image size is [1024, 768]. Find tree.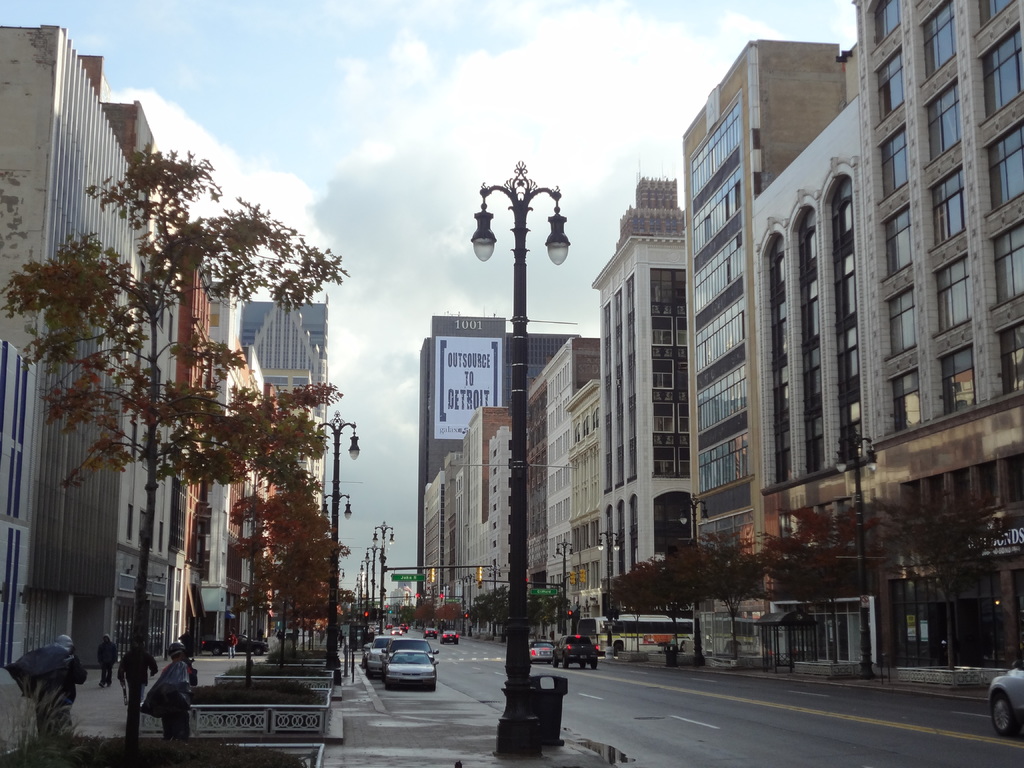
bbox(0, 141, 358, 760).
